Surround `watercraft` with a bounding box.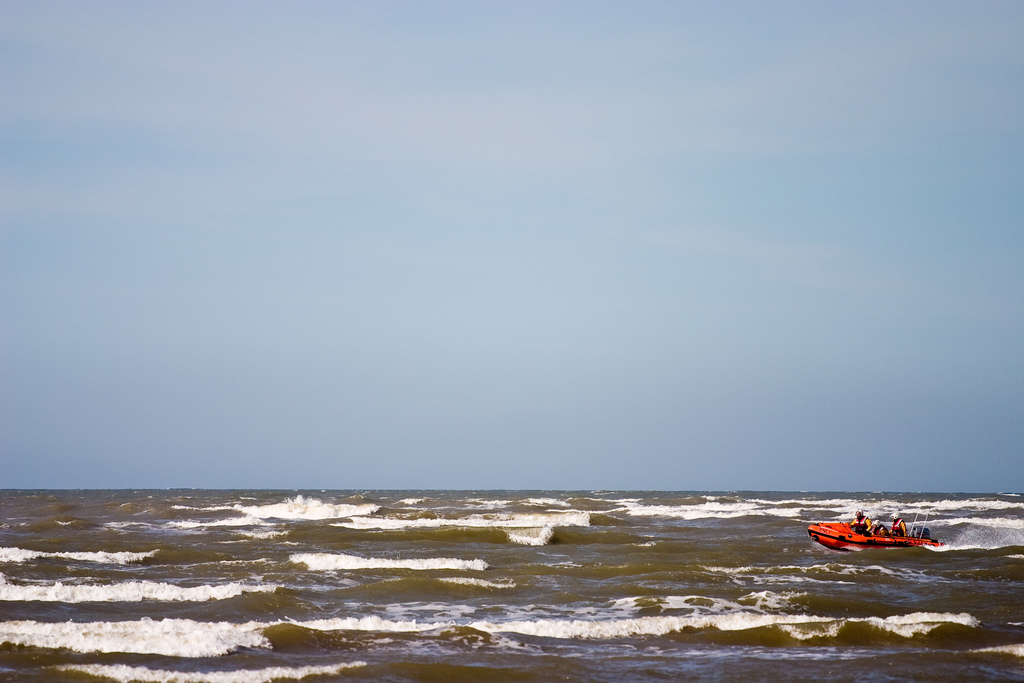
detection(806, 510, 946, 565).
